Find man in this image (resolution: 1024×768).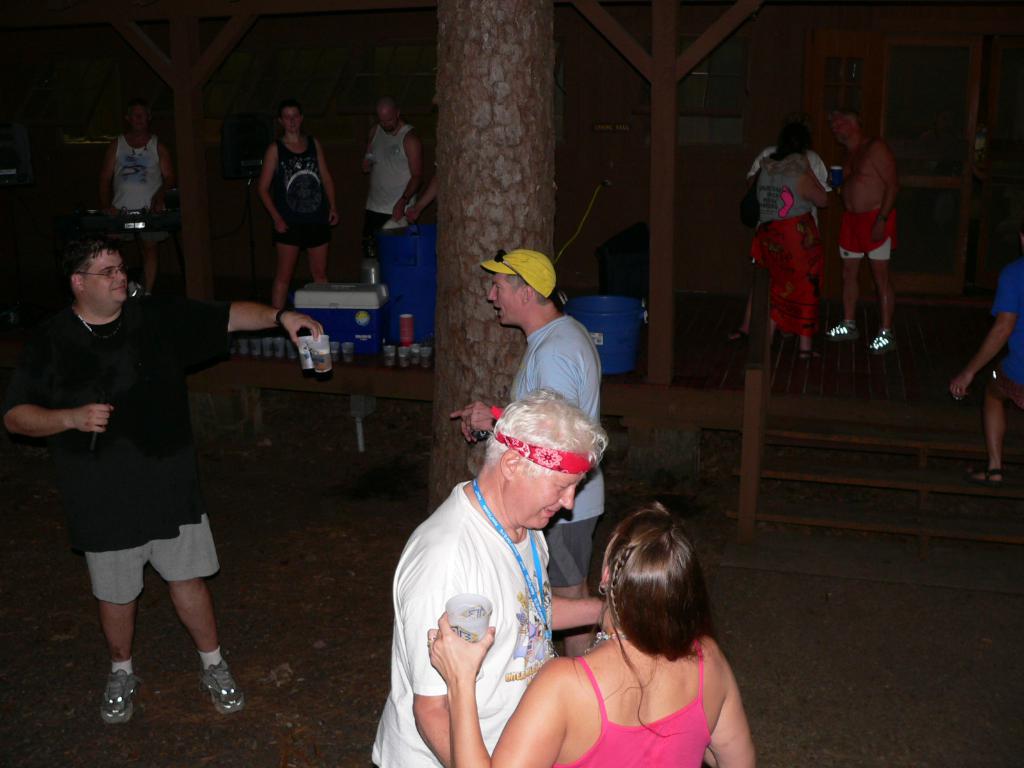
(x1=724, y1=122, x2=838, y2=344).
